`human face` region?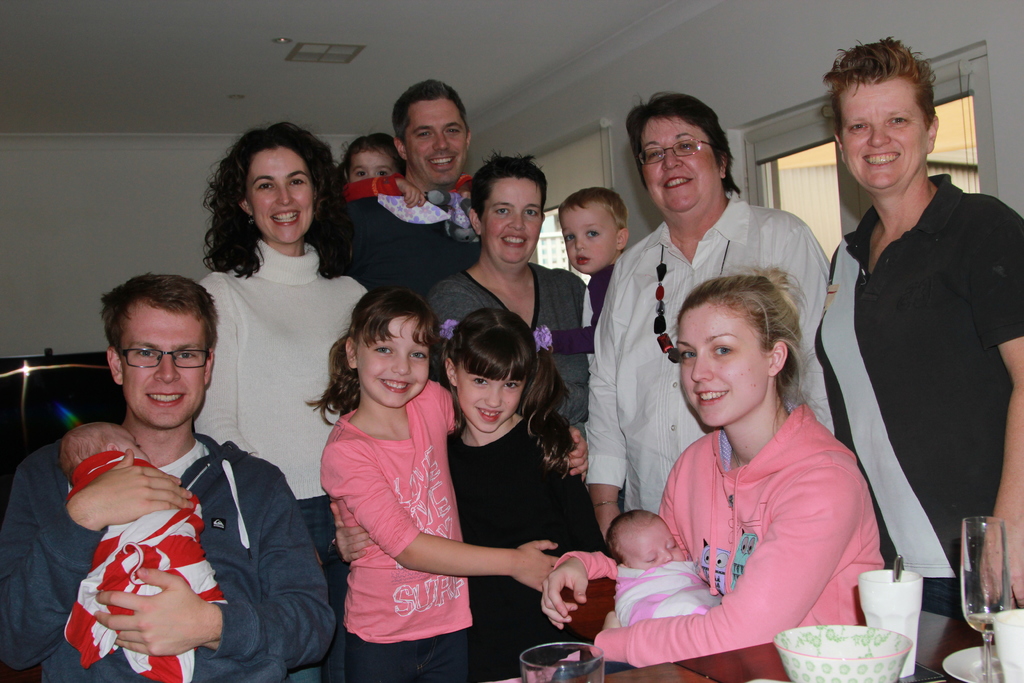
region(406, 97, 467, 183)
